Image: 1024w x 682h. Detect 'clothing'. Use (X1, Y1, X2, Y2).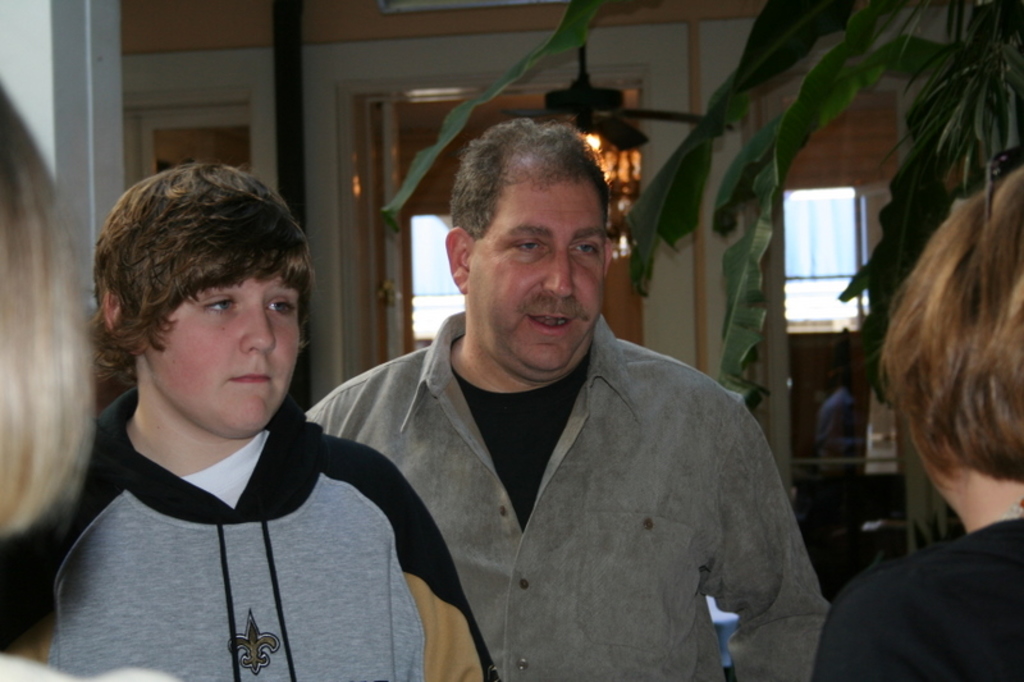
(818, 499, 1023, 681).
